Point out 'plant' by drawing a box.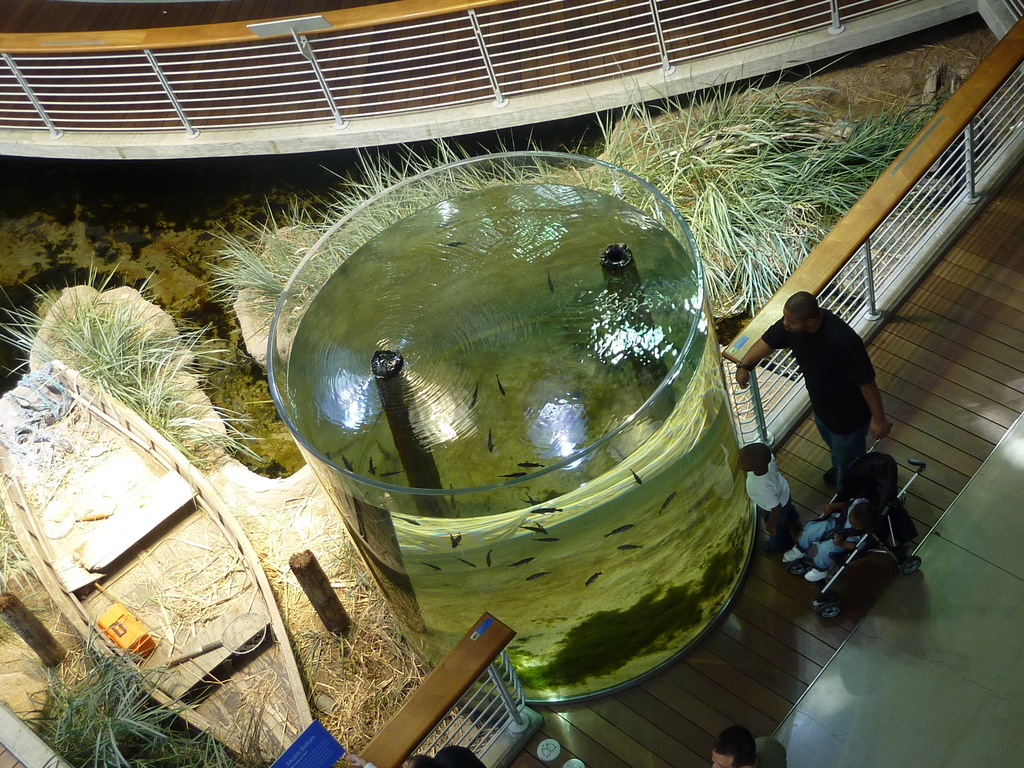
bbox=[321, 139, 495, 246].
